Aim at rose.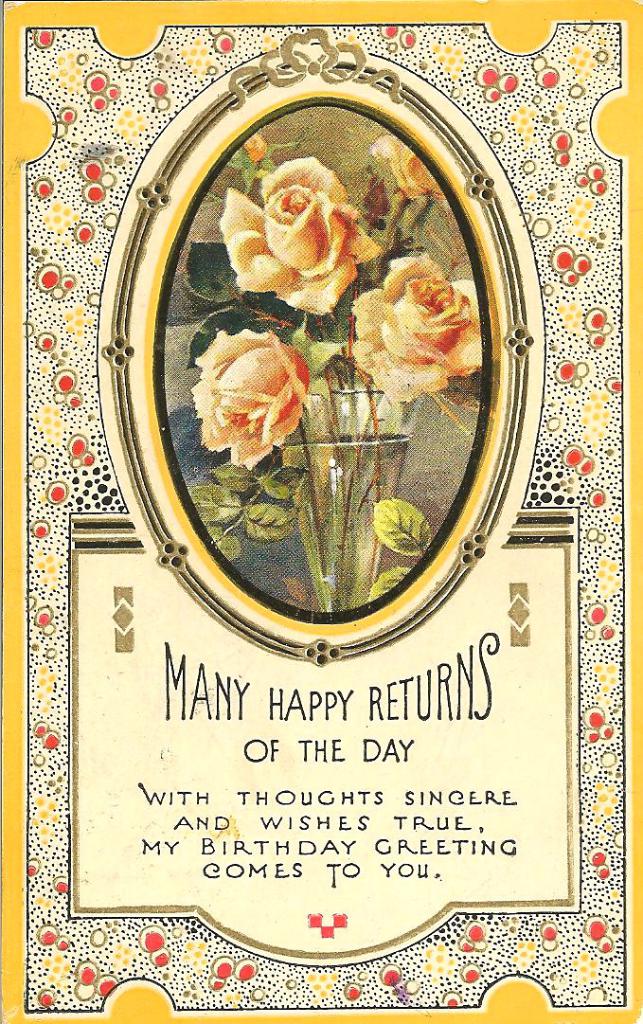
Aimed at pyautogui.locateOnScreen(346, 250, 484, 405).
